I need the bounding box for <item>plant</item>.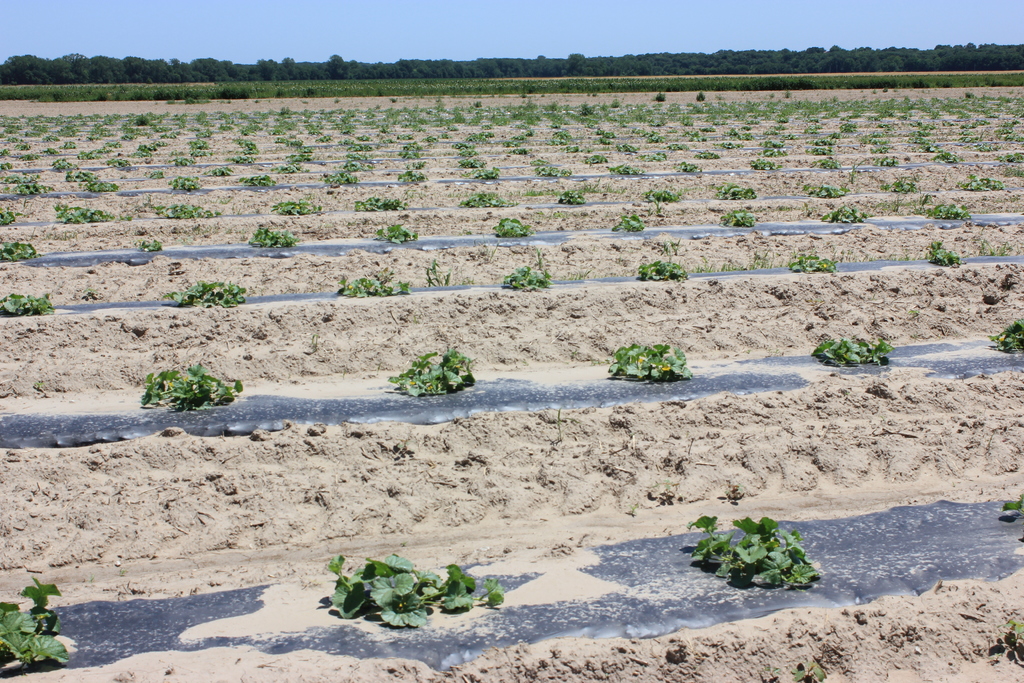
Here it is: {"x1": 932, "y1": 144, "x2": 957, "y2": 163}.
